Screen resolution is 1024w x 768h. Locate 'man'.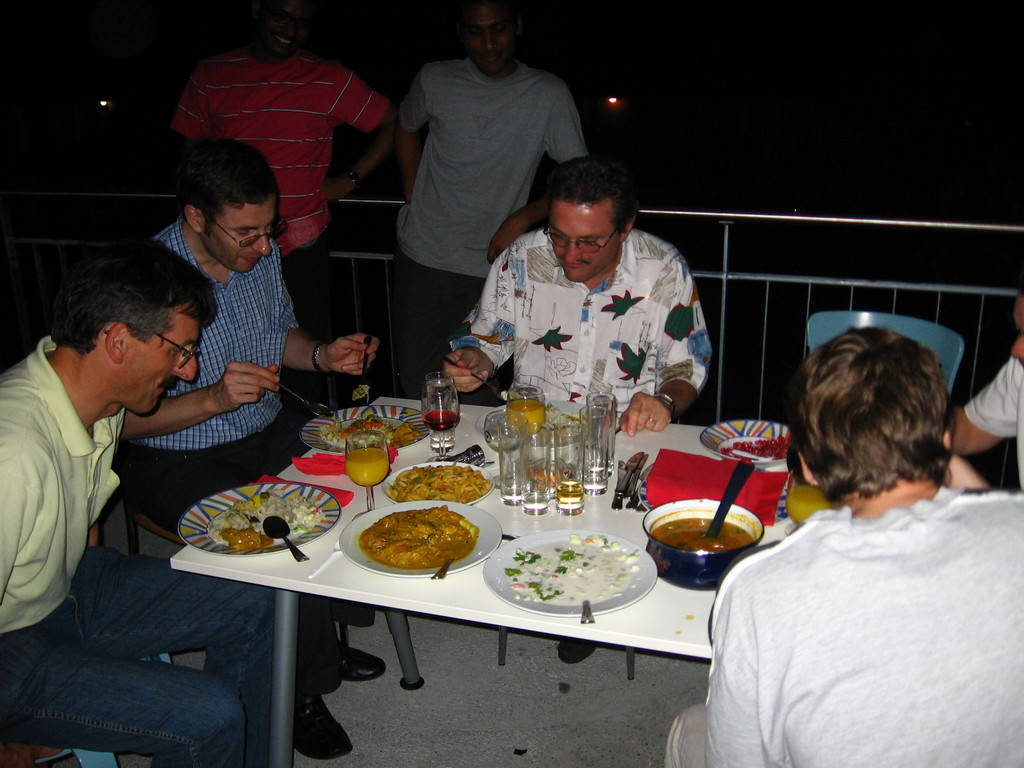
region(442, 153, 714, 666).
